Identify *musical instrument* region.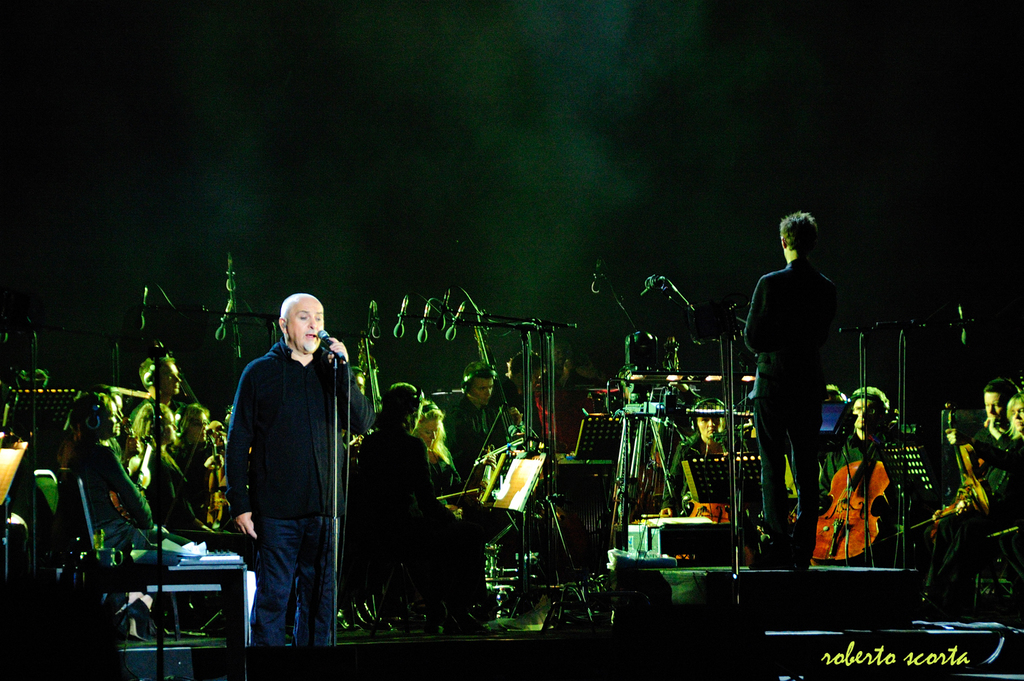
Region: 105:435:163:534.
